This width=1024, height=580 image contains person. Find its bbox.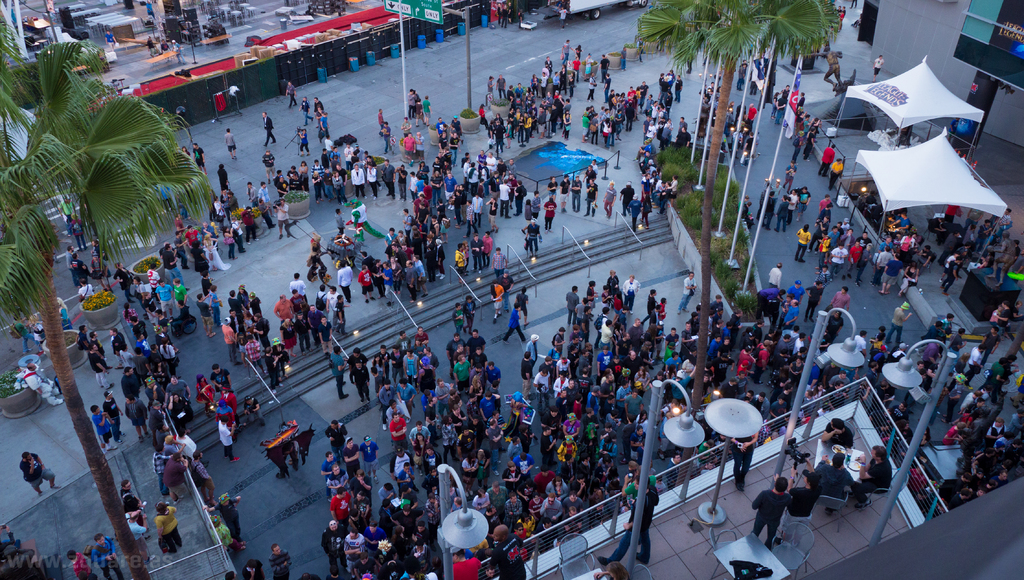
region(503, 302, 529, 344).
